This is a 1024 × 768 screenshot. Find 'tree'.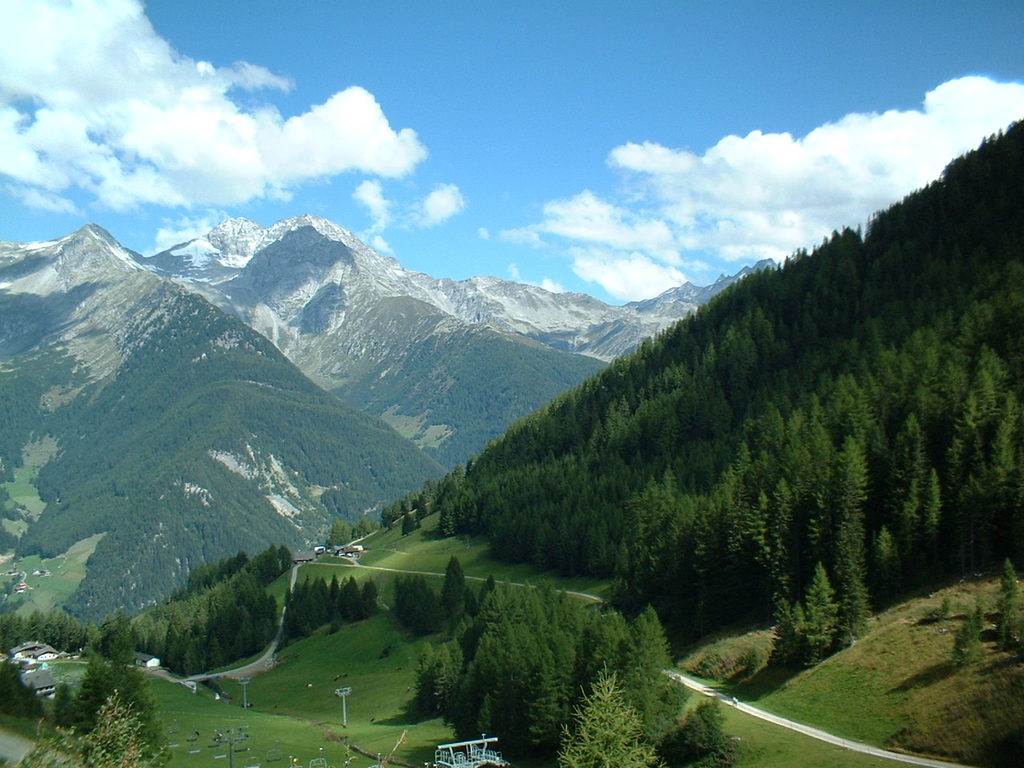
Bounding box: <box>535,626,583,694</box>.
